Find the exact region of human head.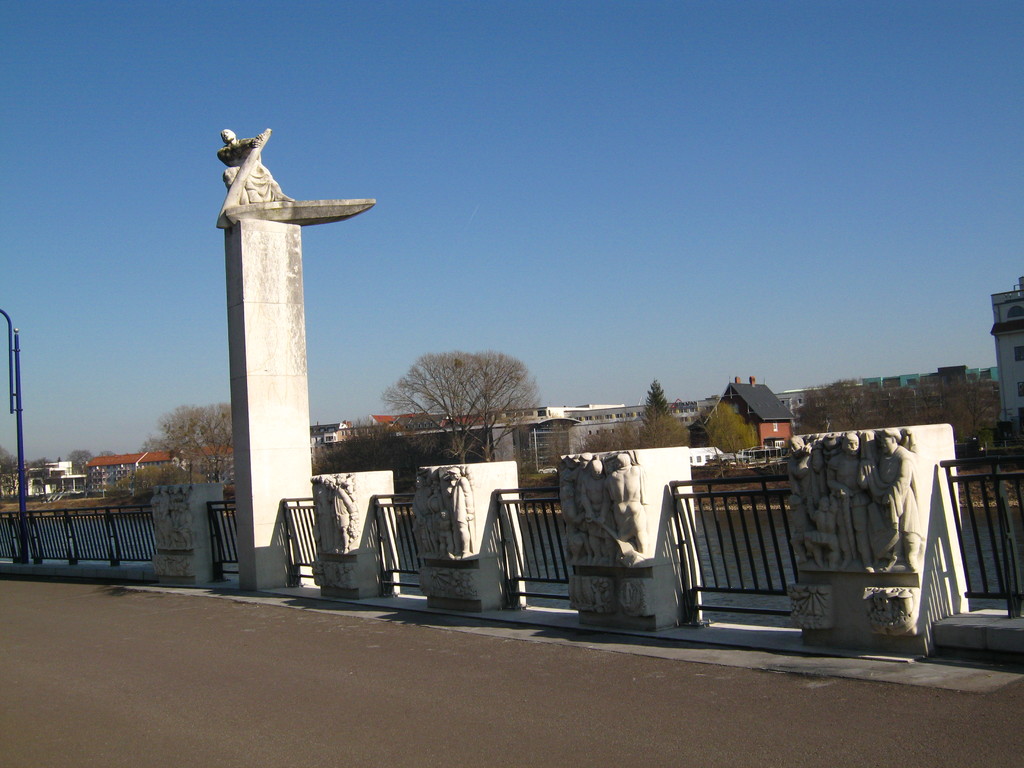
Exact region: [x1=177, y1=503, x2=185, y2=514].
